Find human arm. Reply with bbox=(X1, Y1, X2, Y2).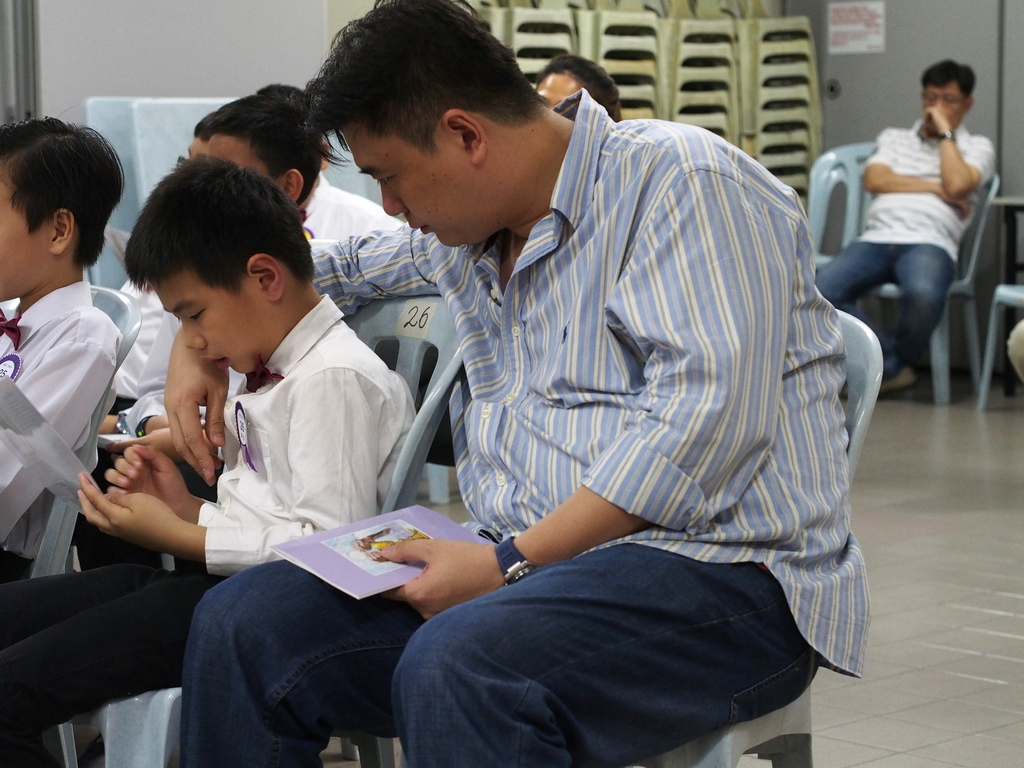
bbox=(924, 103, 1003, 200).
